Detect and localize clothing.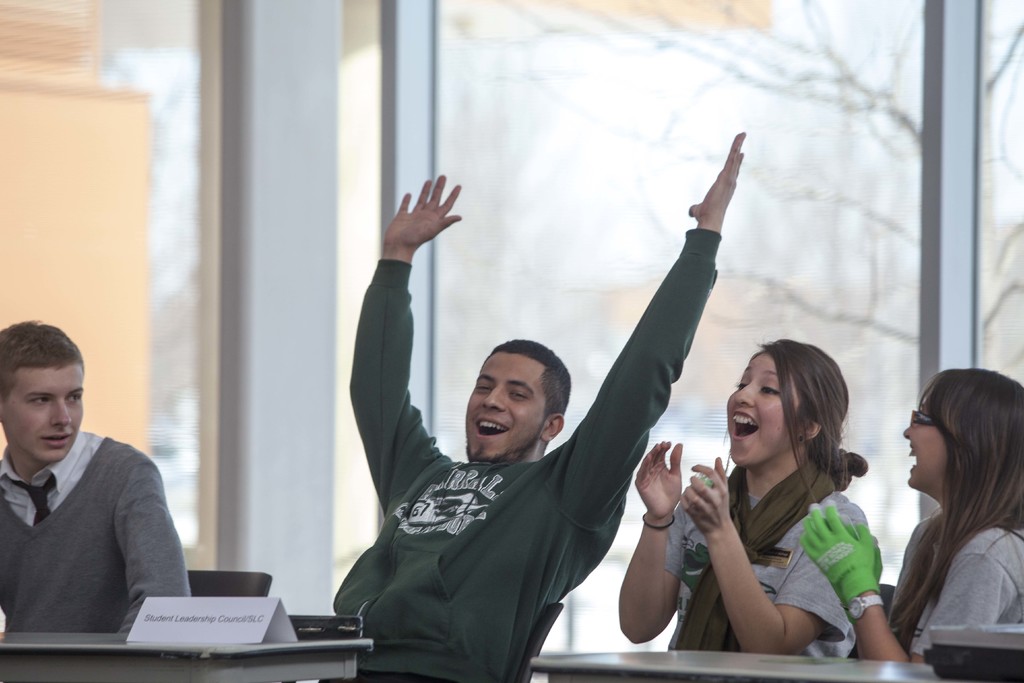
Localized at left=893, top=506, right=1023, bottom=670.
